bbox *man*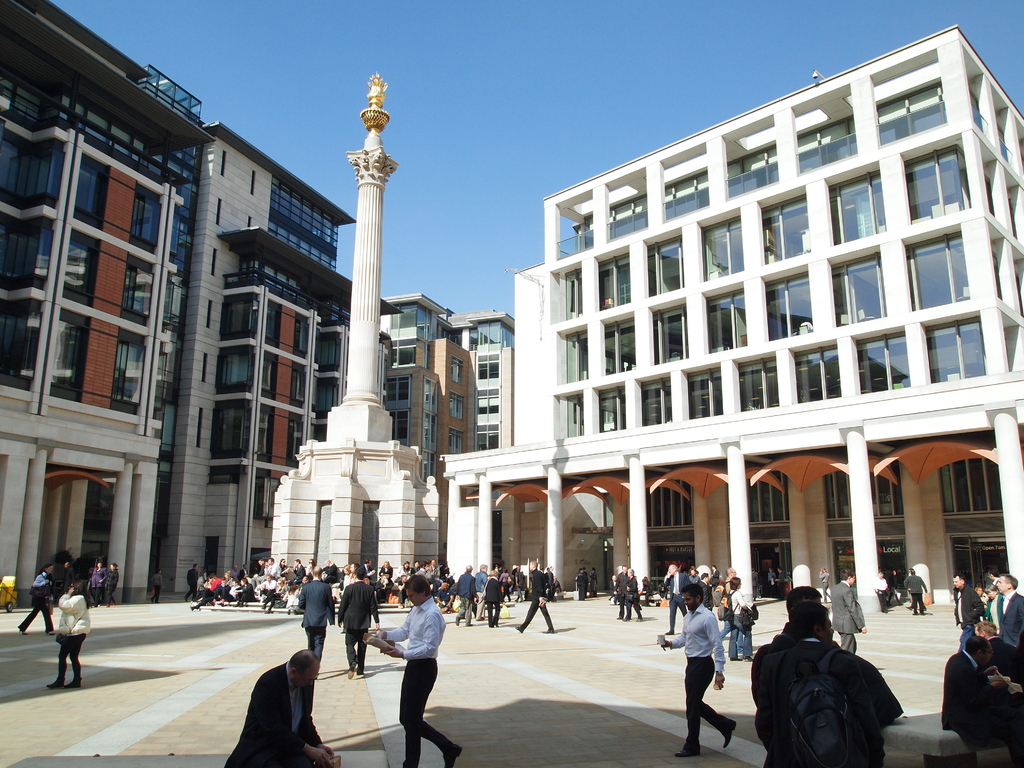
<box>751,579,822,707</box>
